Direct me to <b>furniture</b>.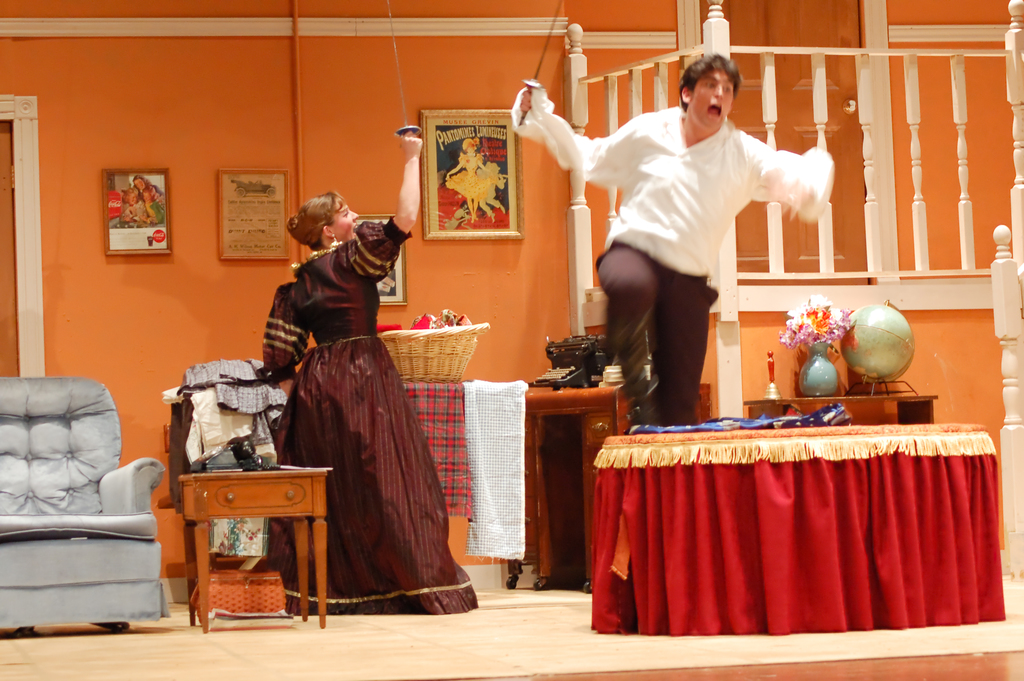
Direction: 175, 460, 334, 627.
